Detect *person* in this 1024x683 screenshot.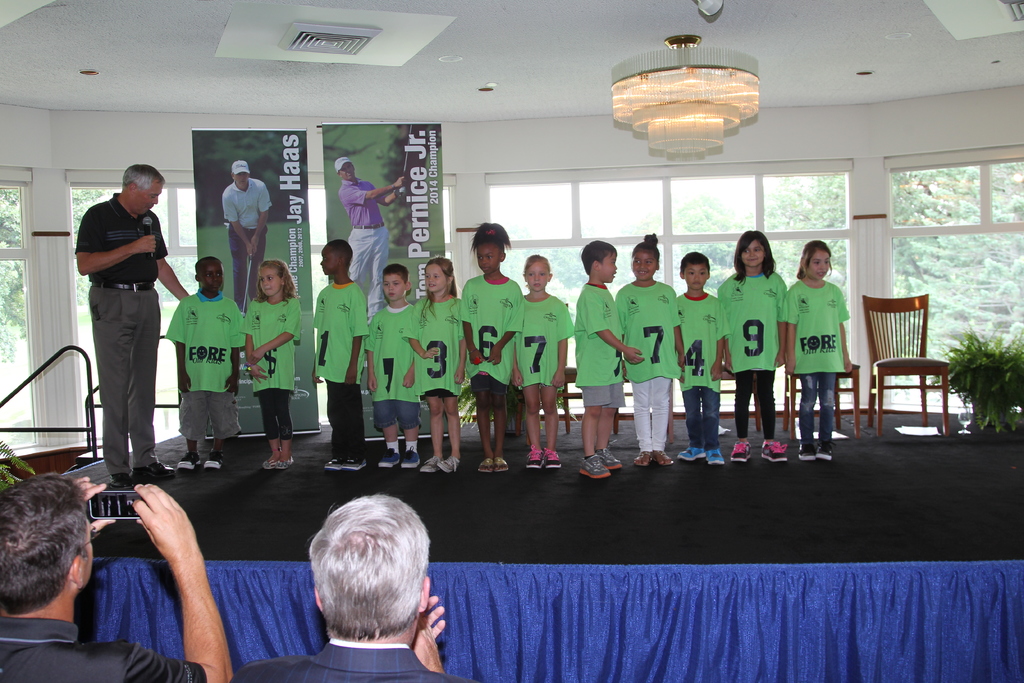
Detection: select_region(717, 225, 790, 467).
